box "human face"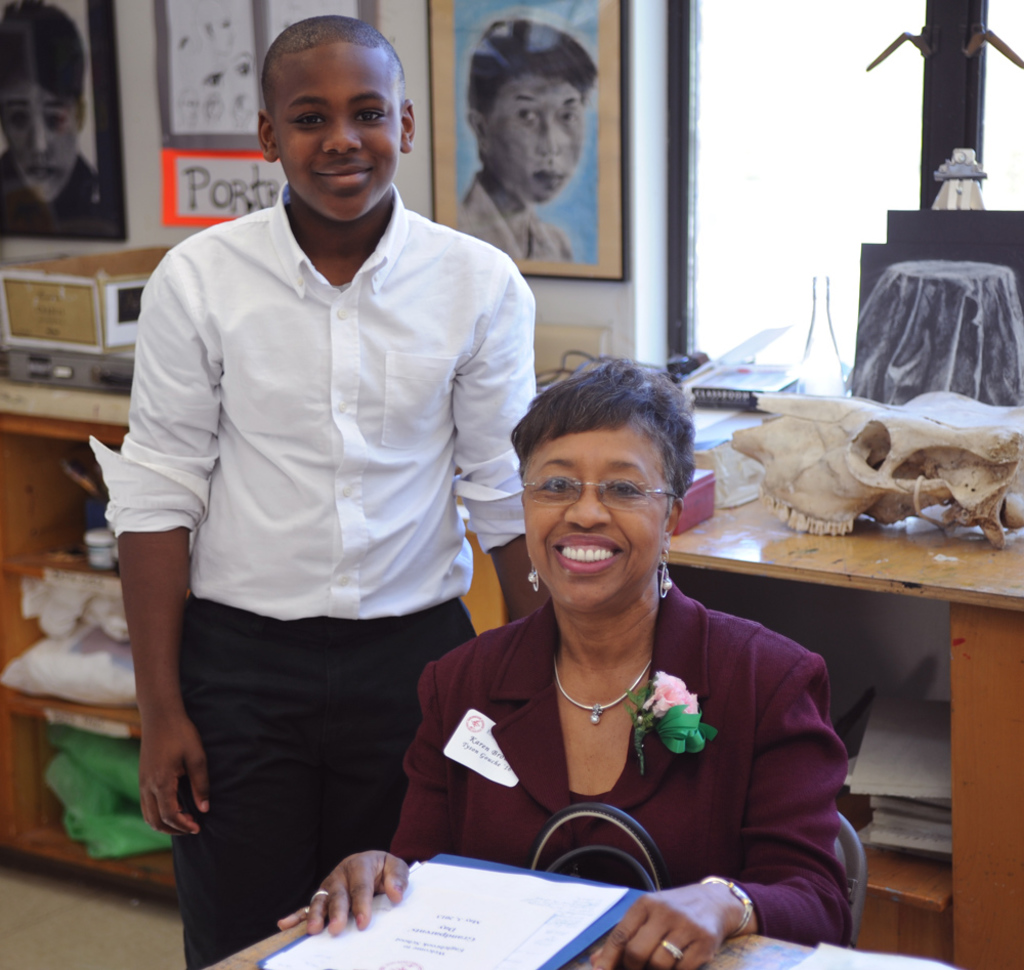
x1=489, y1=76, x2=585, y2=204
